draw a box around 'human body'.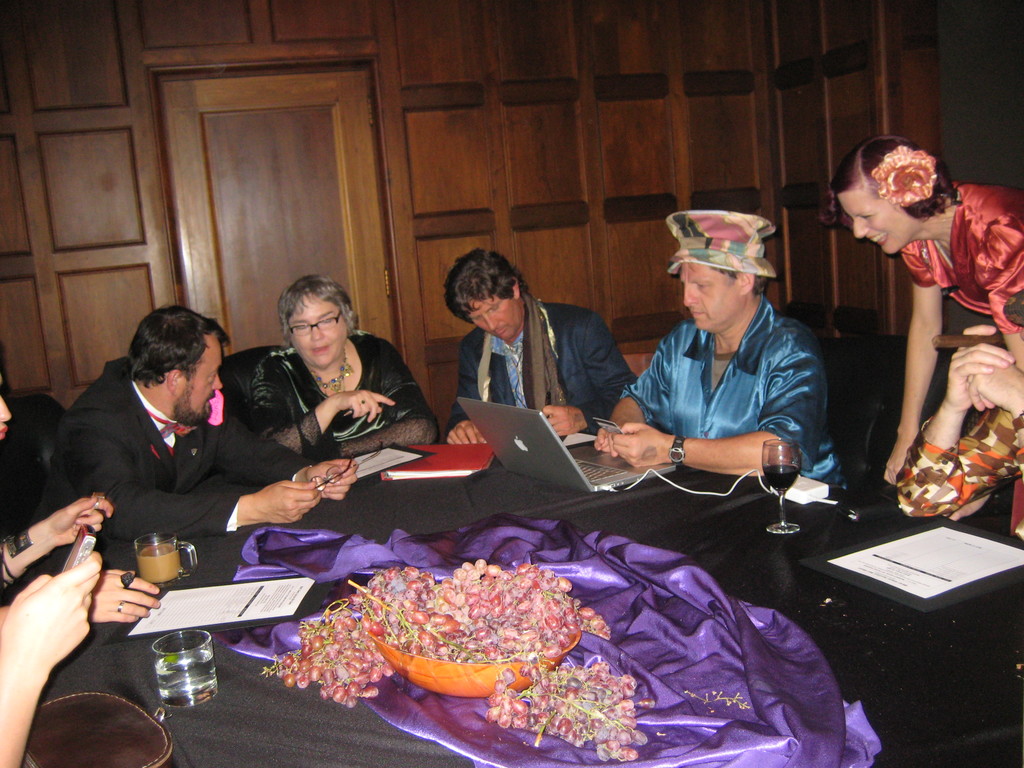
(593, 211, 847, 500).
